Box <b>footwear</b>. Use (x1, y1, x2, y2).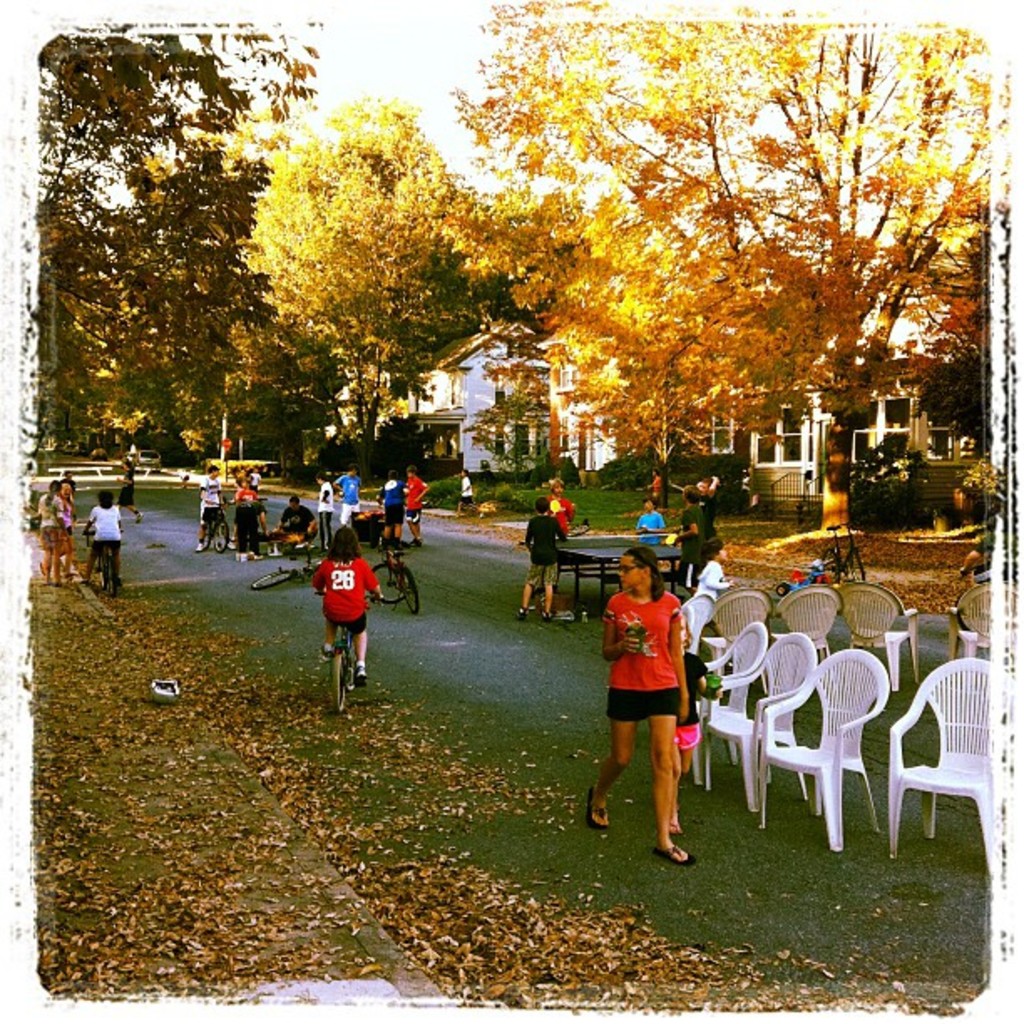
(192, 542, 204, 550).
